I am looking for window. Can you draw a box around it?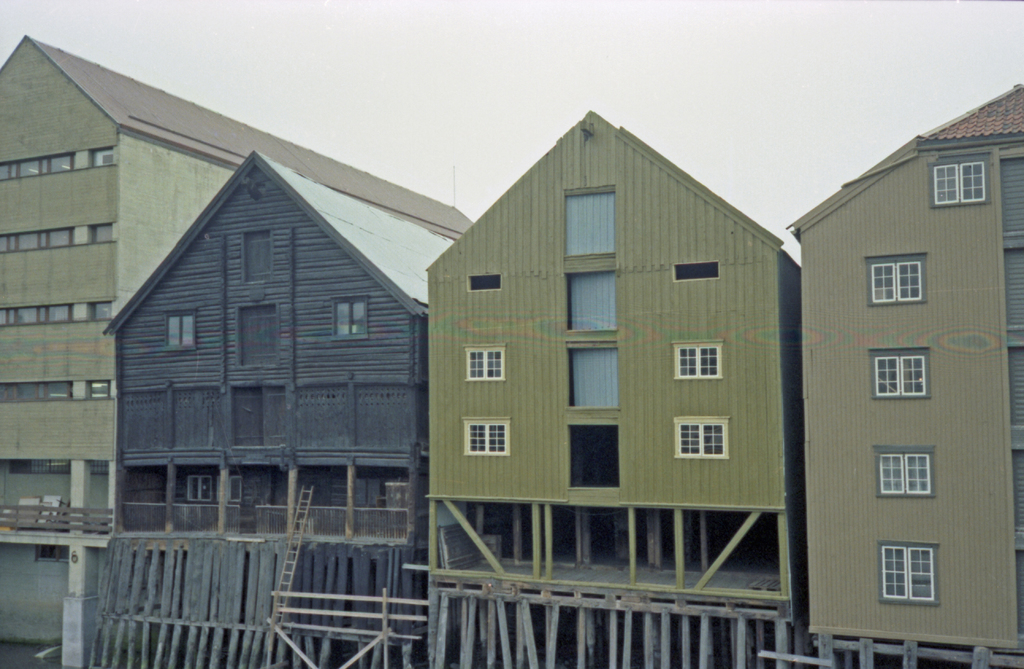
Sure, the bounding box is bbox(93, 222, 115, 244).
